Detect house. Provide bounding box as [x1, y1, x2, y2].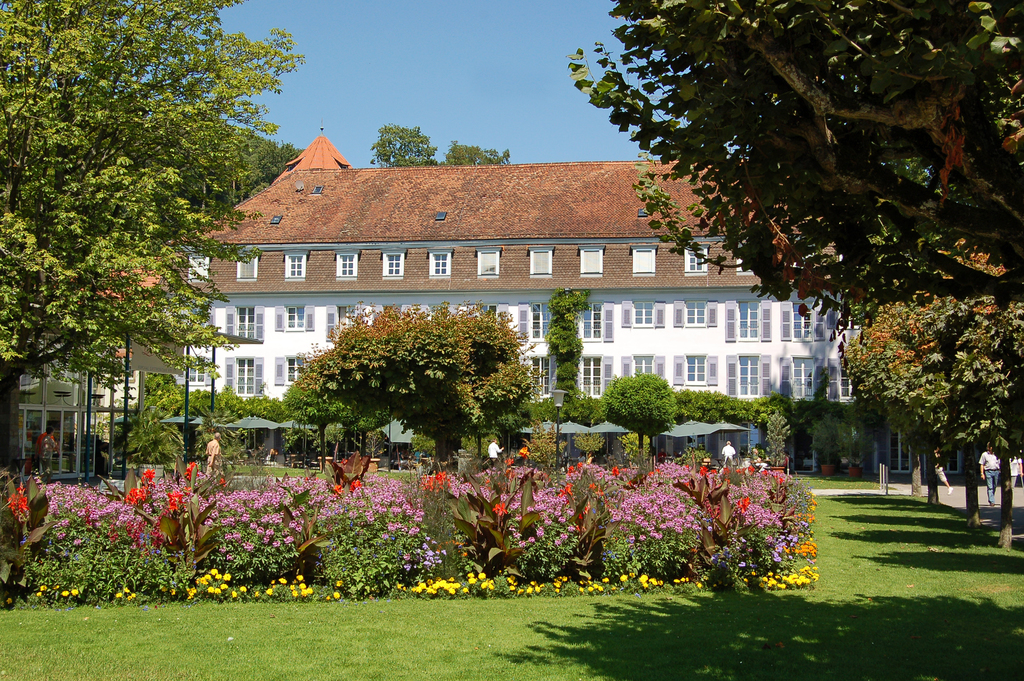
[193, 126, 848, 459].
